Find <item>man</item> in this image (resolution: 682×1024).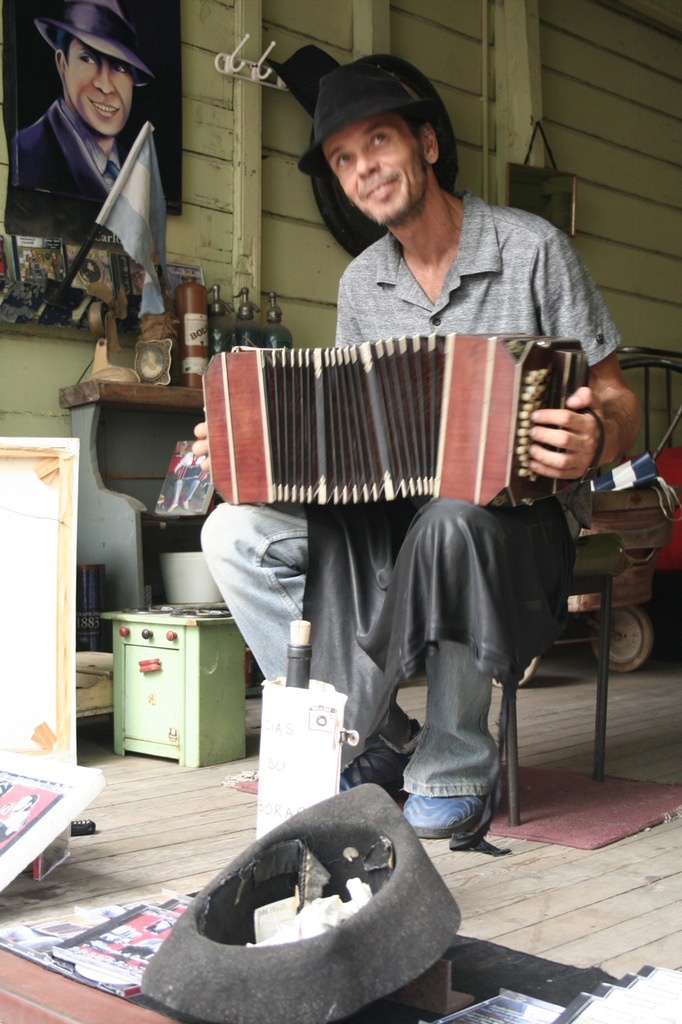
l=7, t=0, r=158, b=213.
